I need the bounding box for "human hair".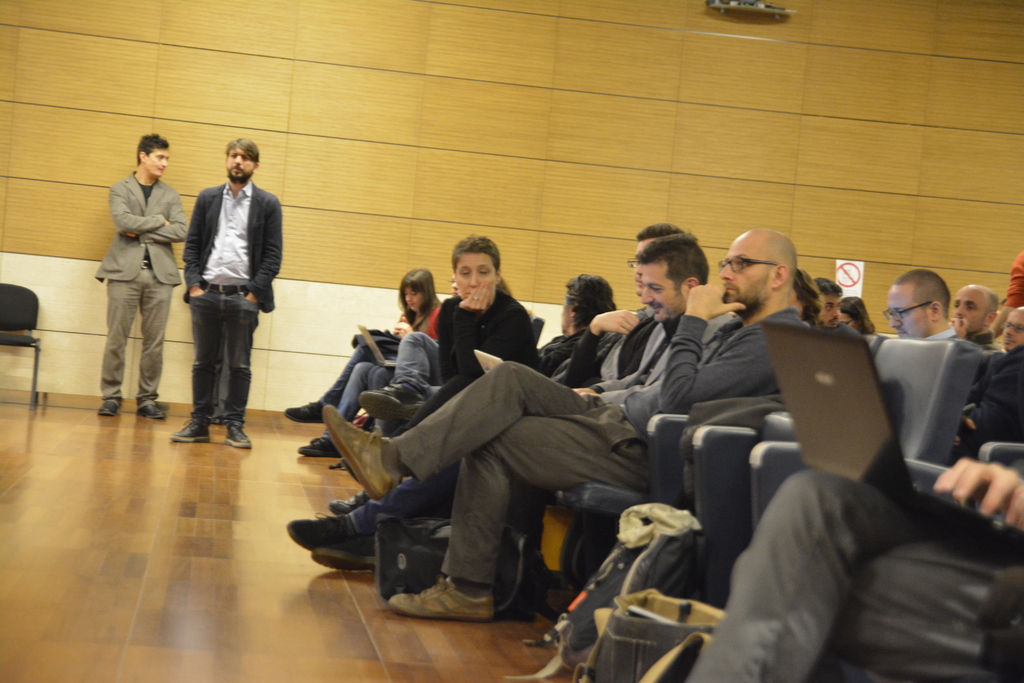
Here it is: detection(632, 233, 712, 295).
